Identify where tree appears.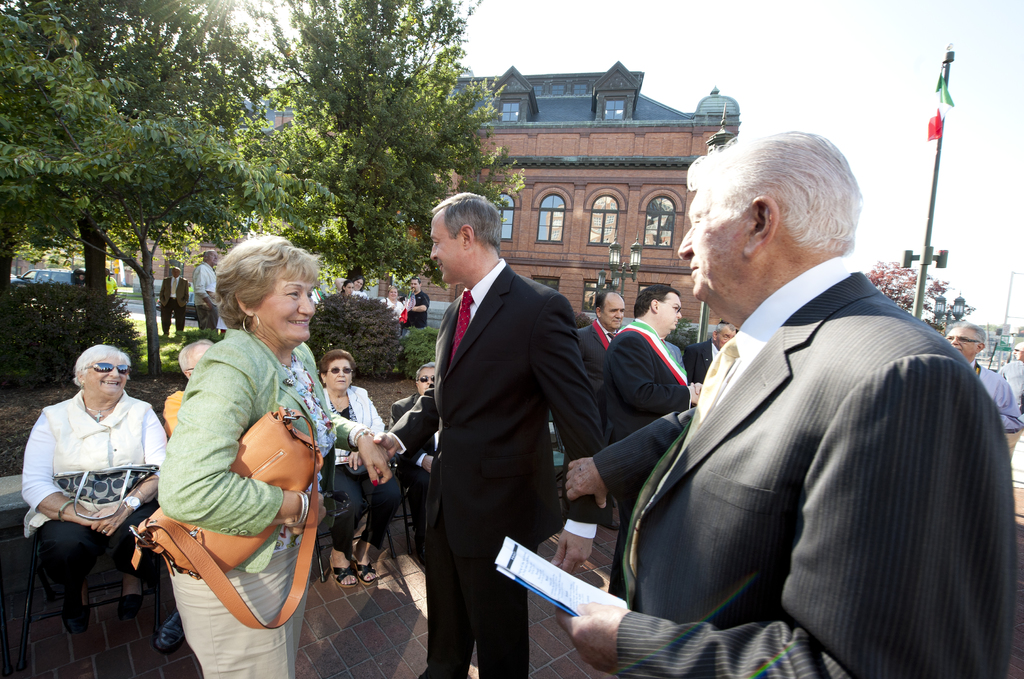
Appears at detection(0, 0, 268, 392).
